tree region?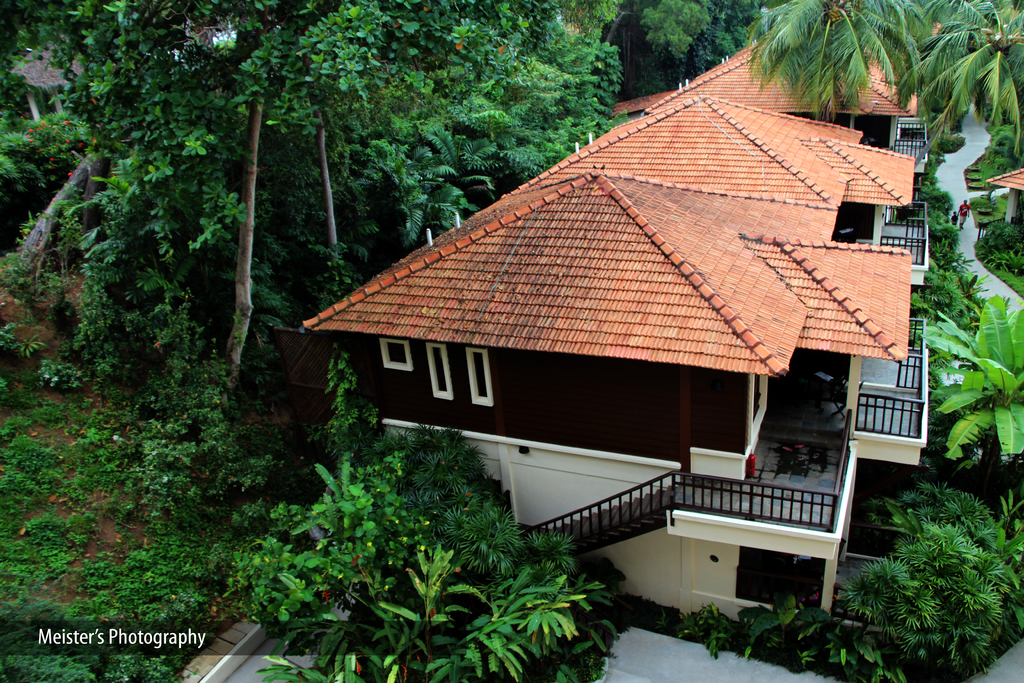
[897,0,1023,143]
